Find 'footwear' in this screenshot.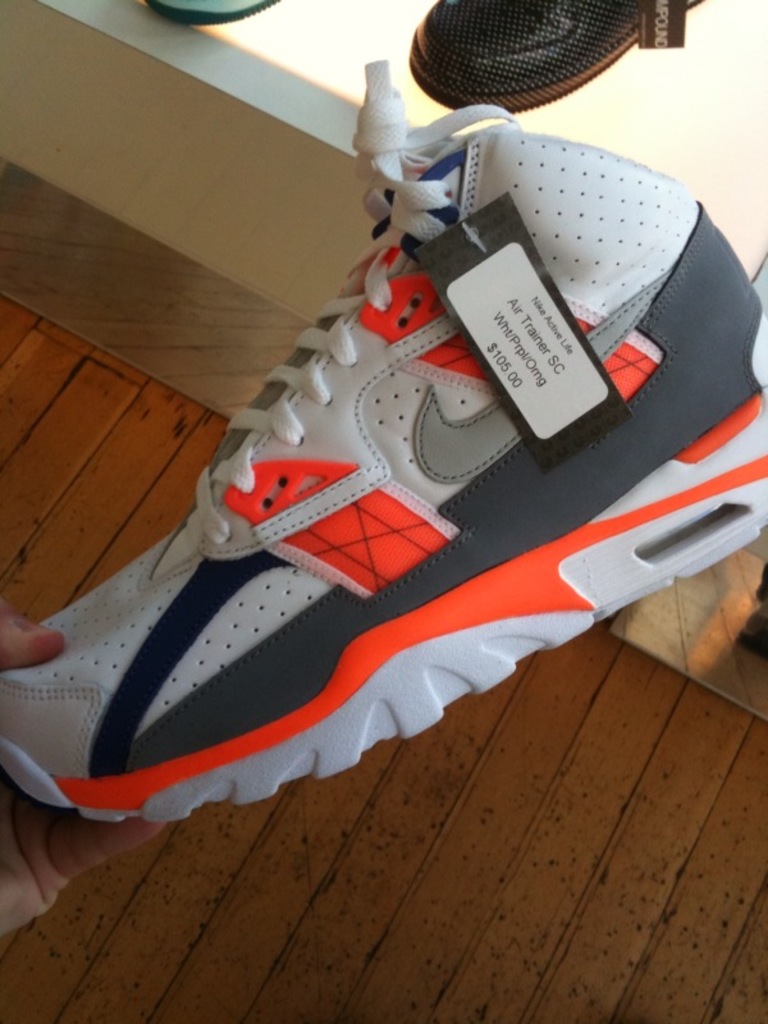
The bounding box for 'footwear' is Rect(20, 152, 750, 874).
